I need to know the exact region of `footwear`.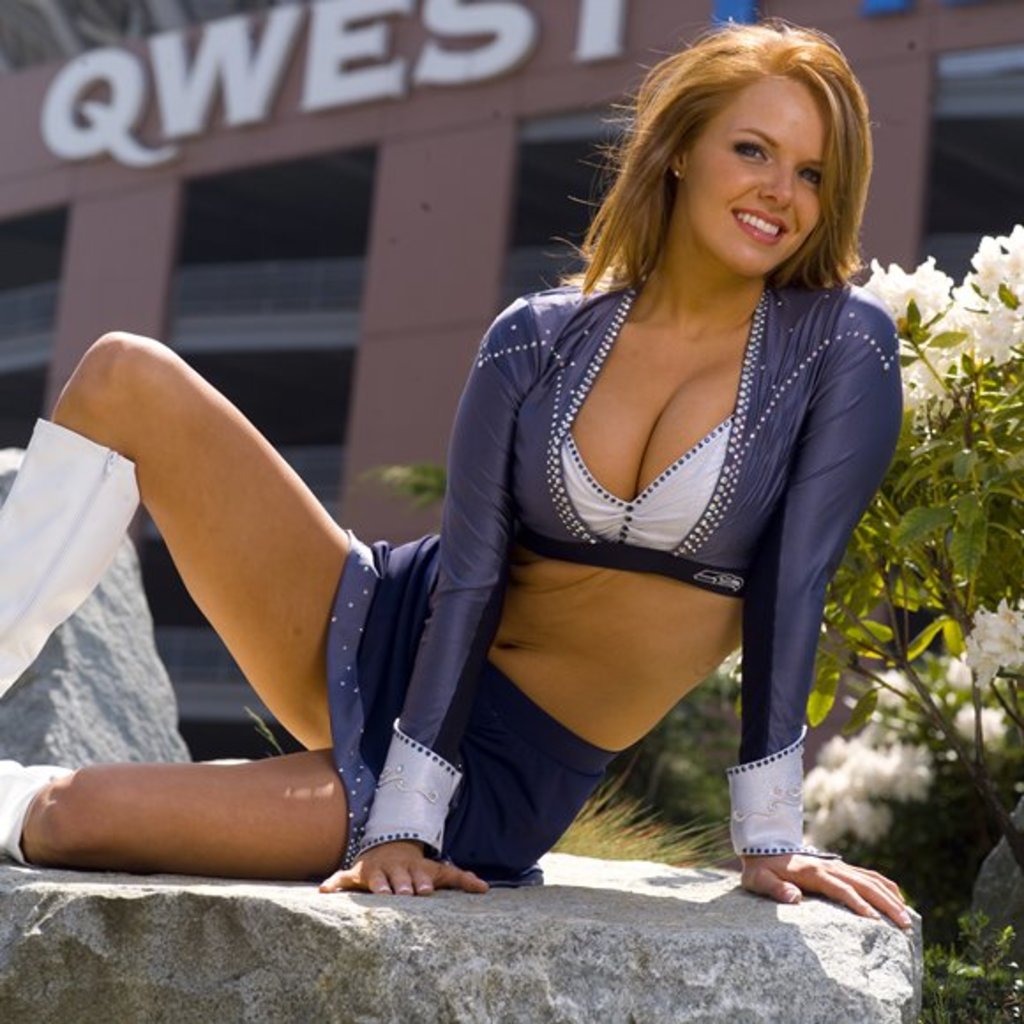
Region: bbox=[0, 759, 74, 867].
